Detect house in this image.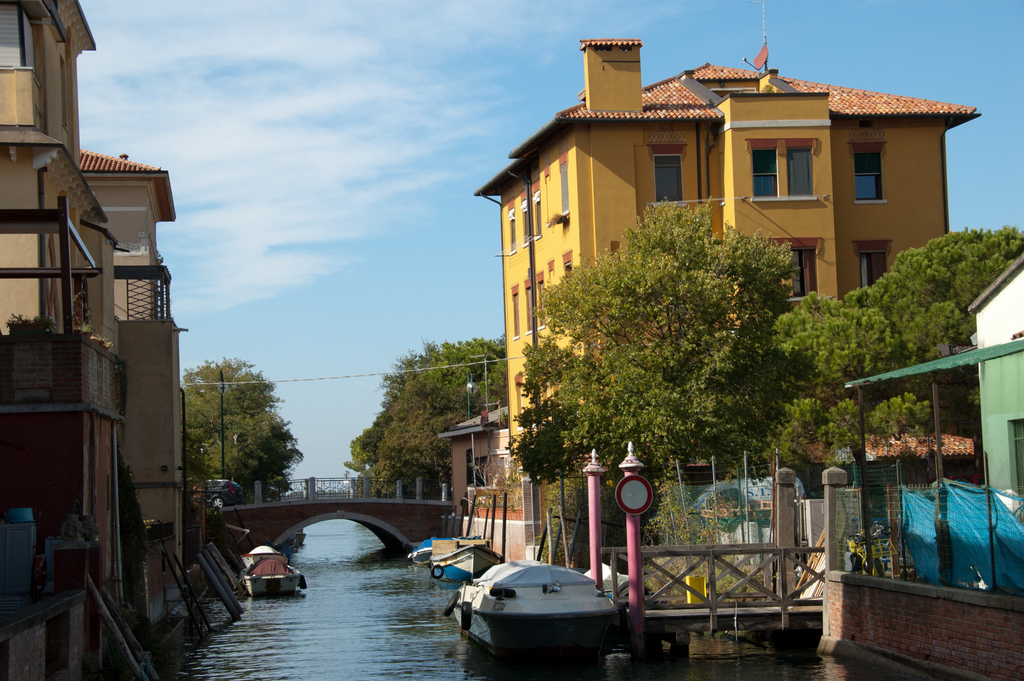
Detection: rect(0, 0, 191, 670).
